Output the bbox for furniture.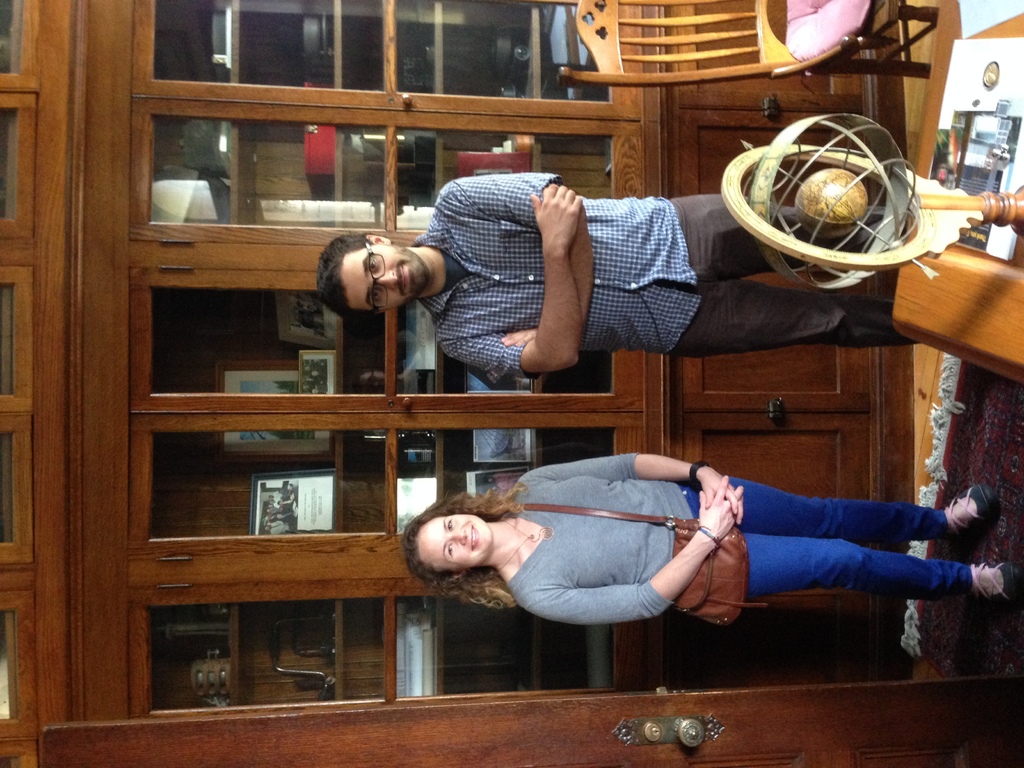
pyautogui.locateOnScreen(891, 12, 1023, 387).
